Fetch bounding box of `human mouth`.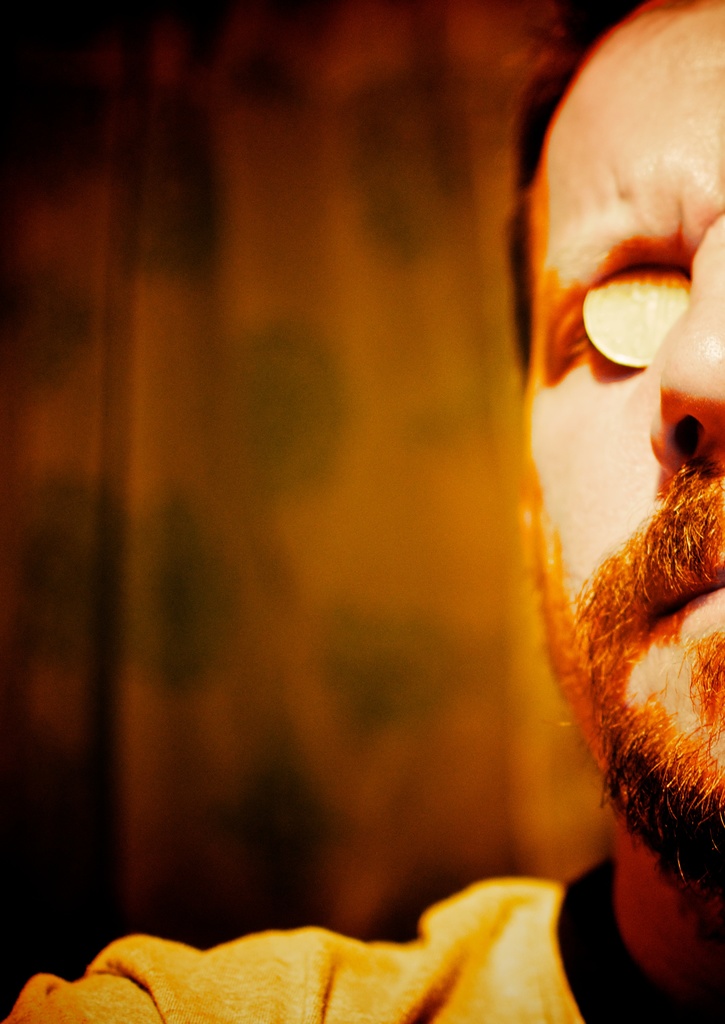
Bbox: bbox=(641, 547, 724, 634).
